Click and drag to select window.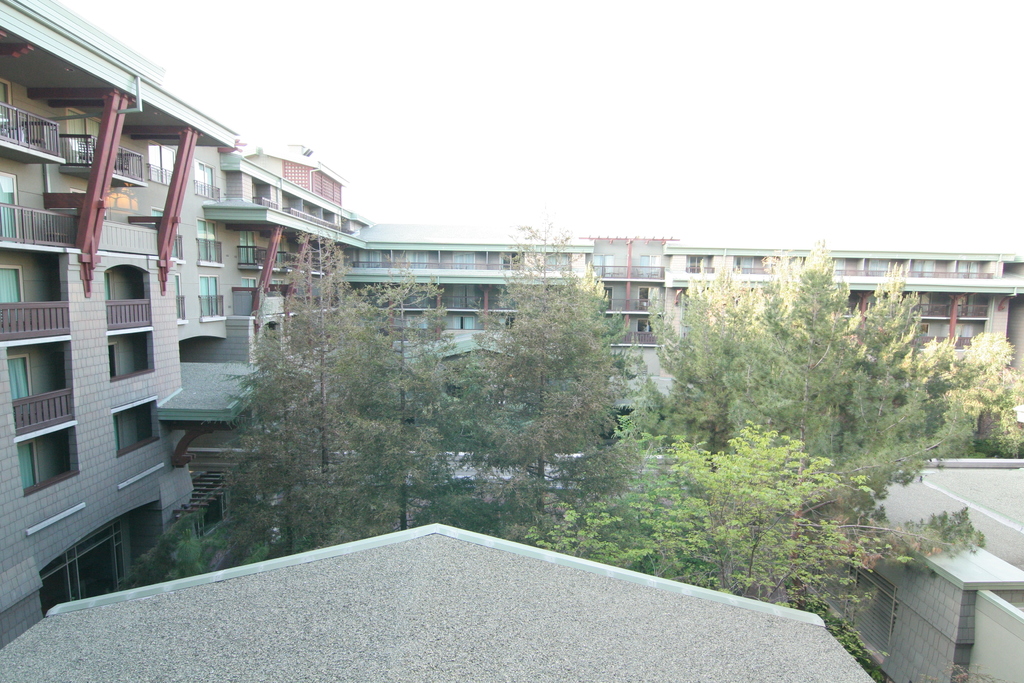
Selection: left=850, top=249, right=989, bottom=283.
